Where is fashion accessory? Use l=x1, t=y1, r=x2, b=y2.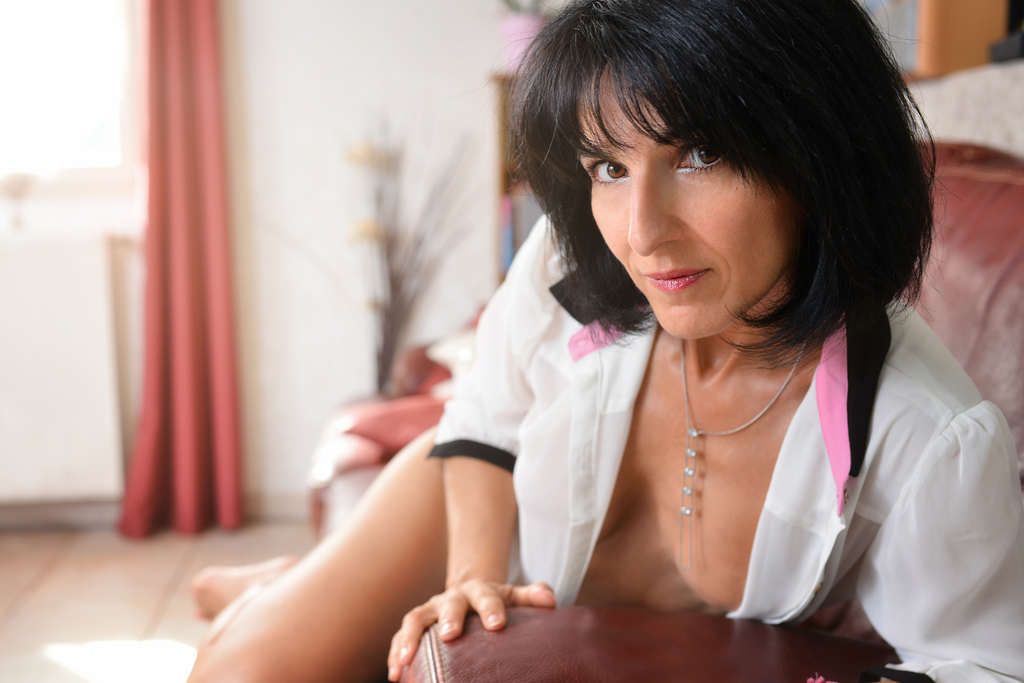
l=676, t=343, r=814, b=577.
